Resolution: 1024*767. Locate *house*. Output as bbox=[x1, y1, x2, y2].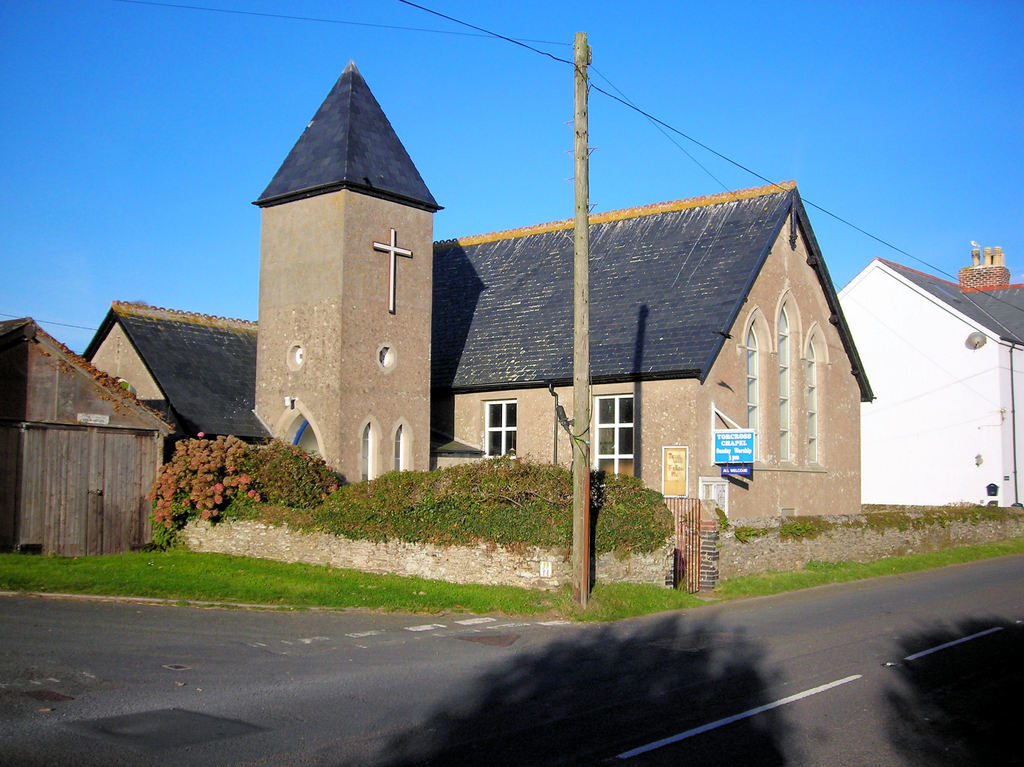
bbox=[431, 176, 876, 594].
